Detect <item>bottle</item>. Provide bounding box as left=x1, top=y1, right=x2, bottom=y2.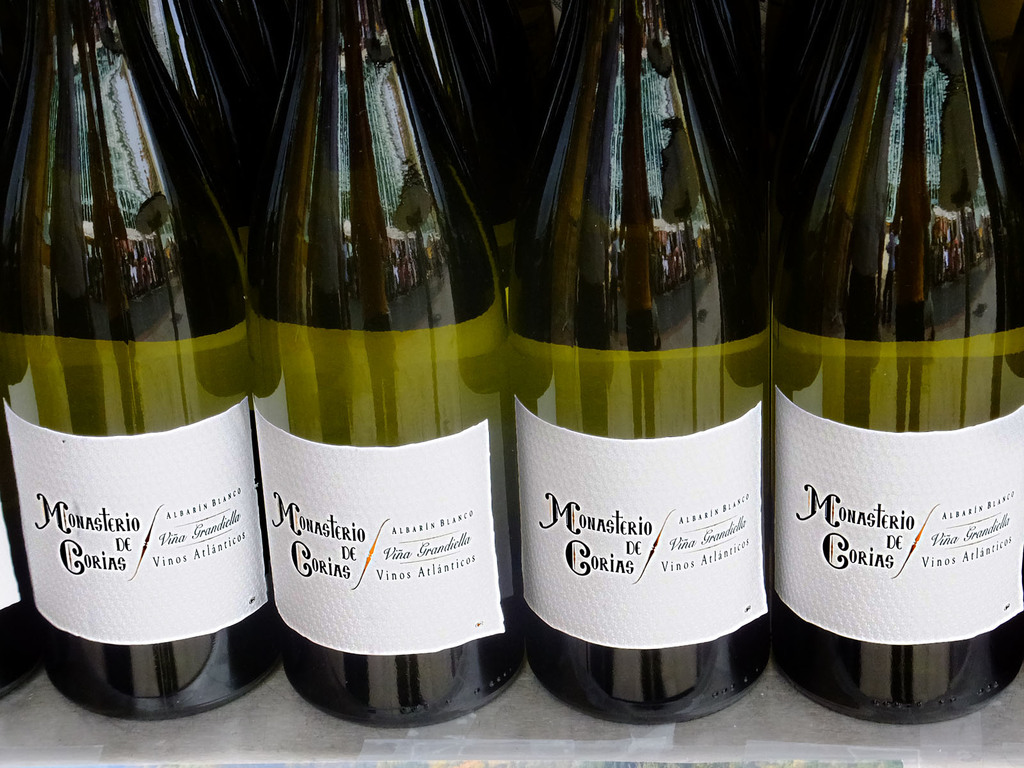
left=771, top=0, right=1023, bottom=725.
